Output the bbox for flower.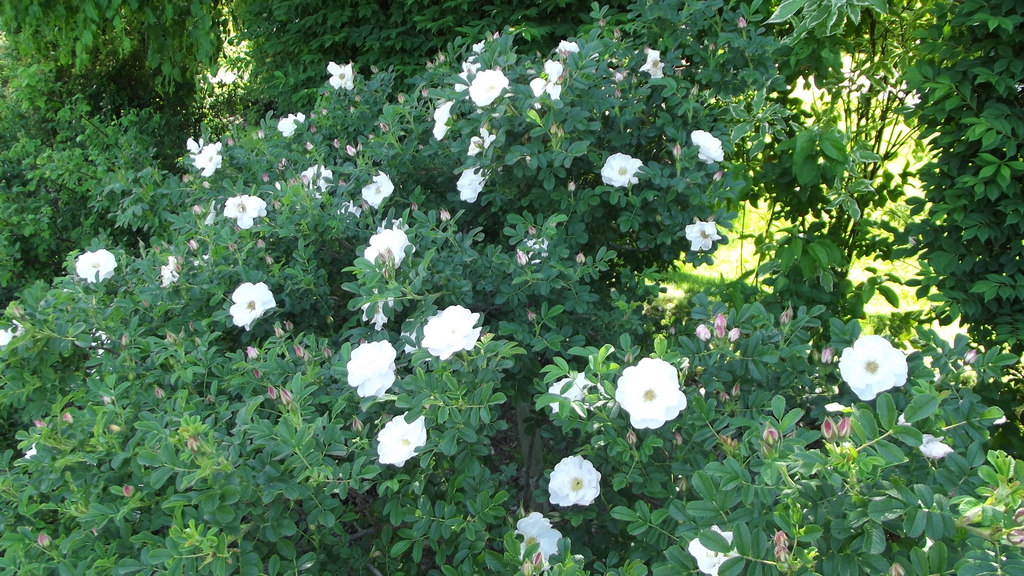
box(528, 307, 537, 324).
